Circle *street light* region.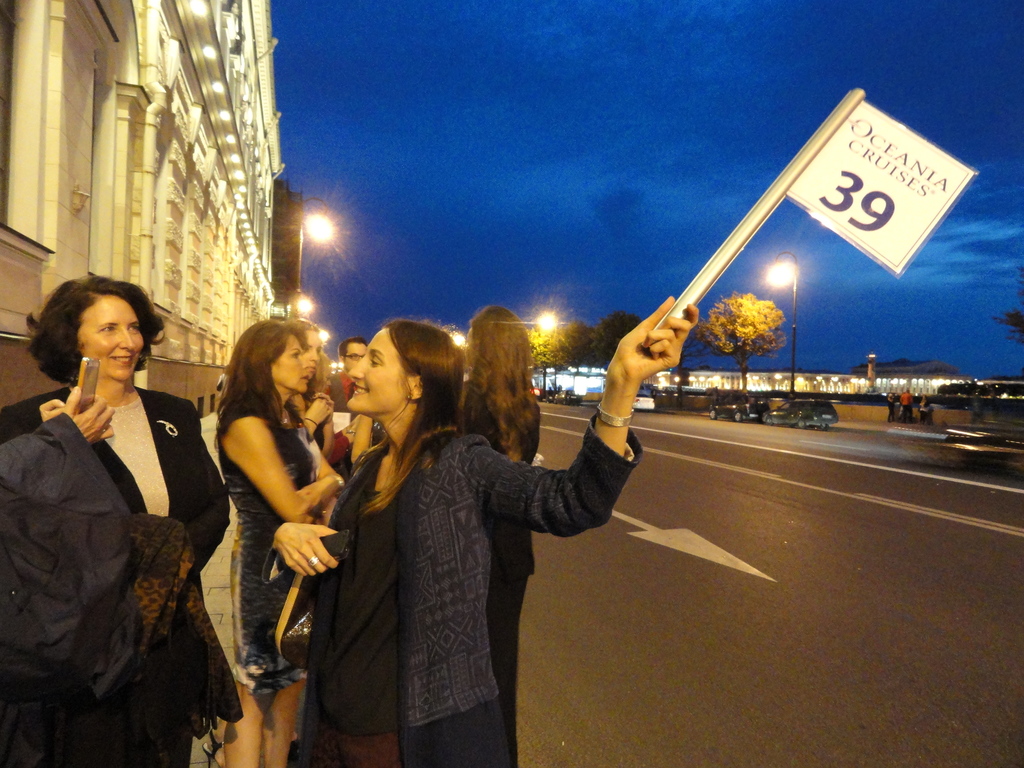
Region: select_region(764, 246, 796, 404).
